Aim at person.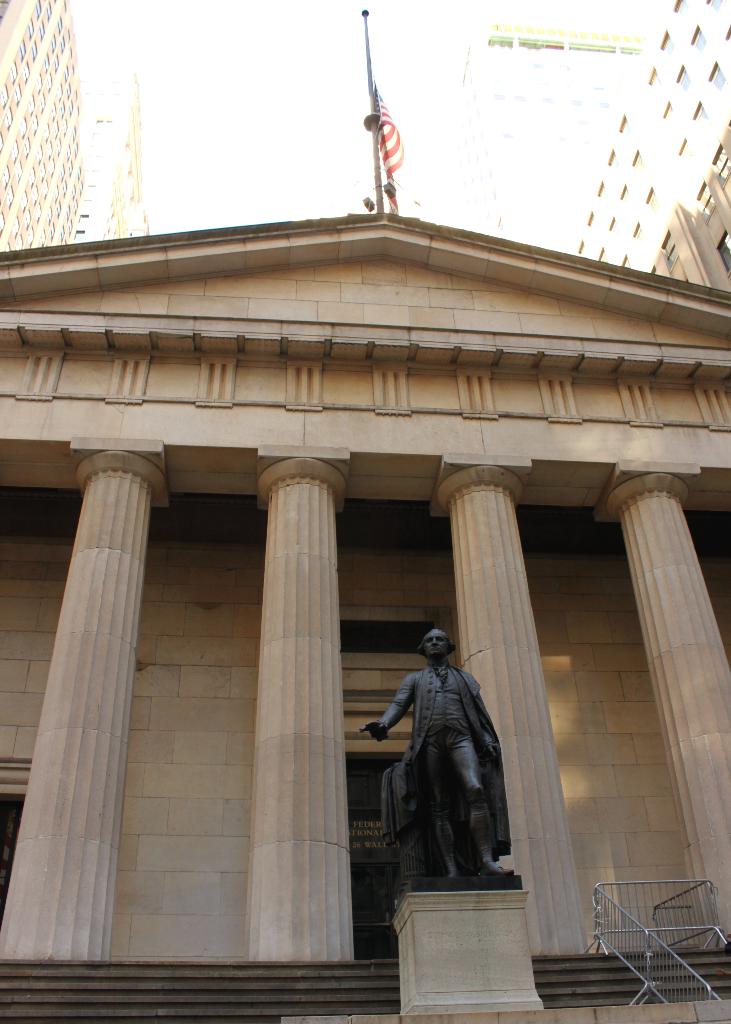
Aimed at 363:623:511:879.
